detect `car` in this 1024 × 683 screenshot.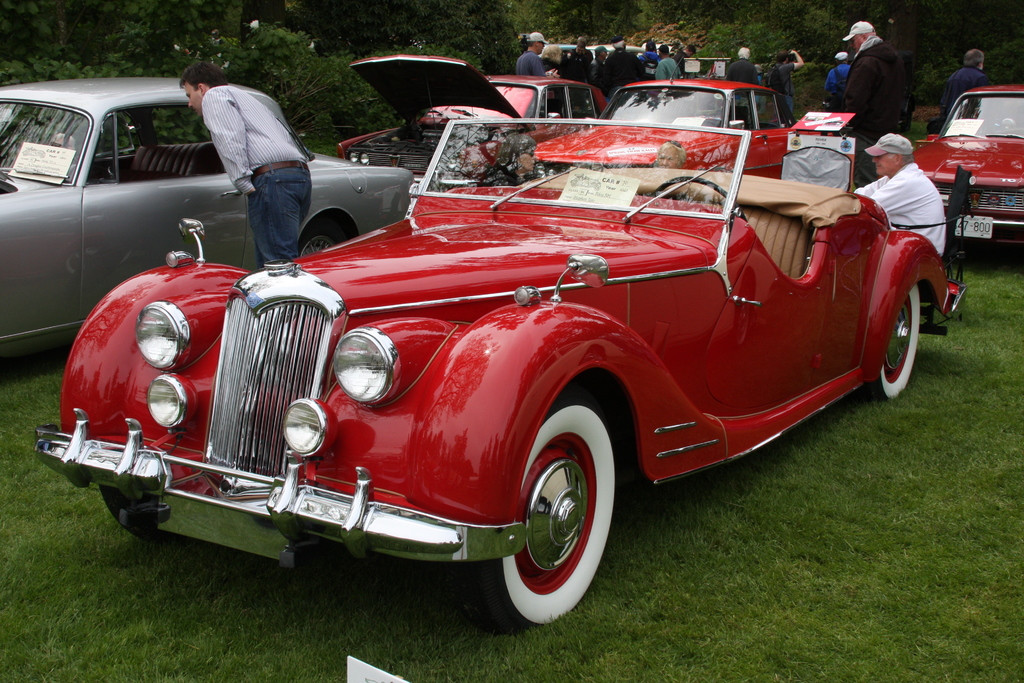
Detection: detection(339, 55, 607, 180).
